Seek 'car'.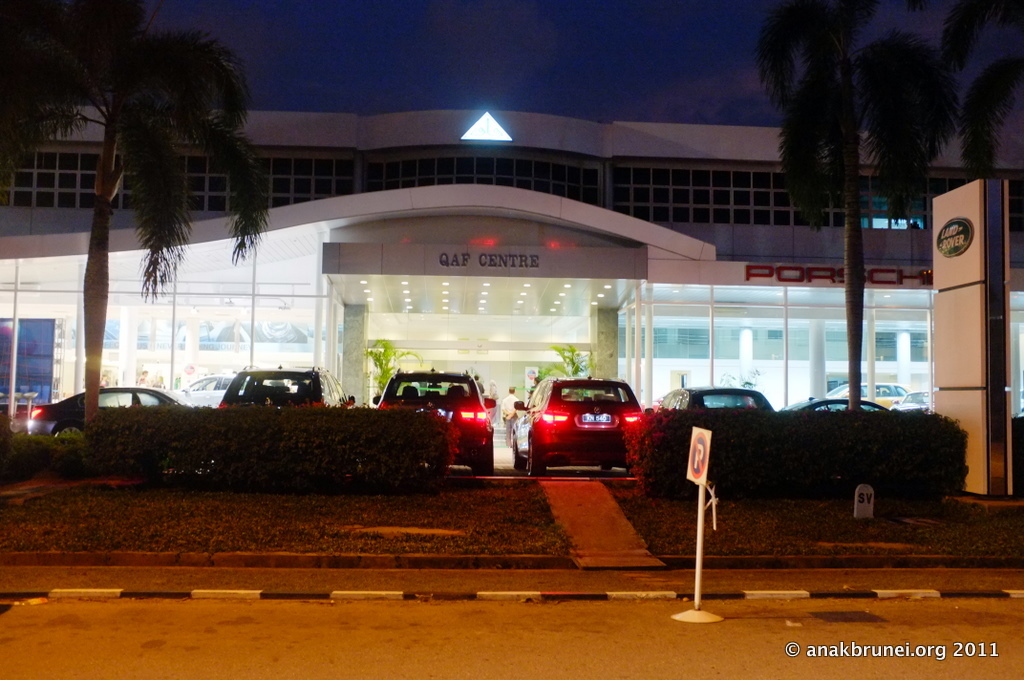
Rect(792, 397, 893, 411).
